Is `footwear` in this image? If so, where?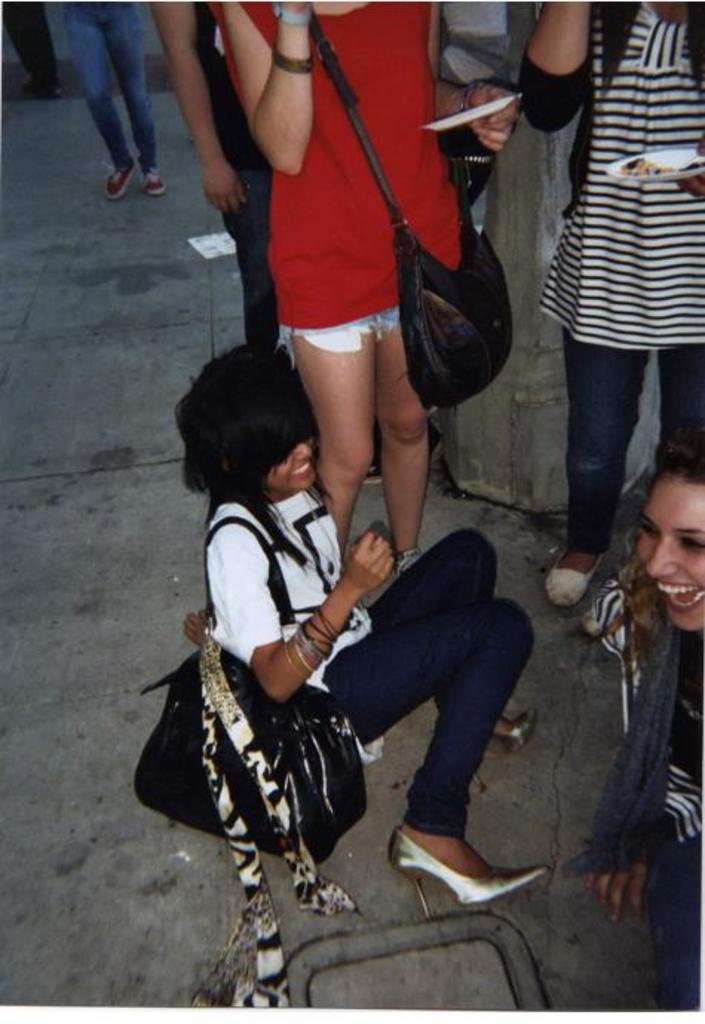
Yes, at Rect(476, 702, 540, 795).
